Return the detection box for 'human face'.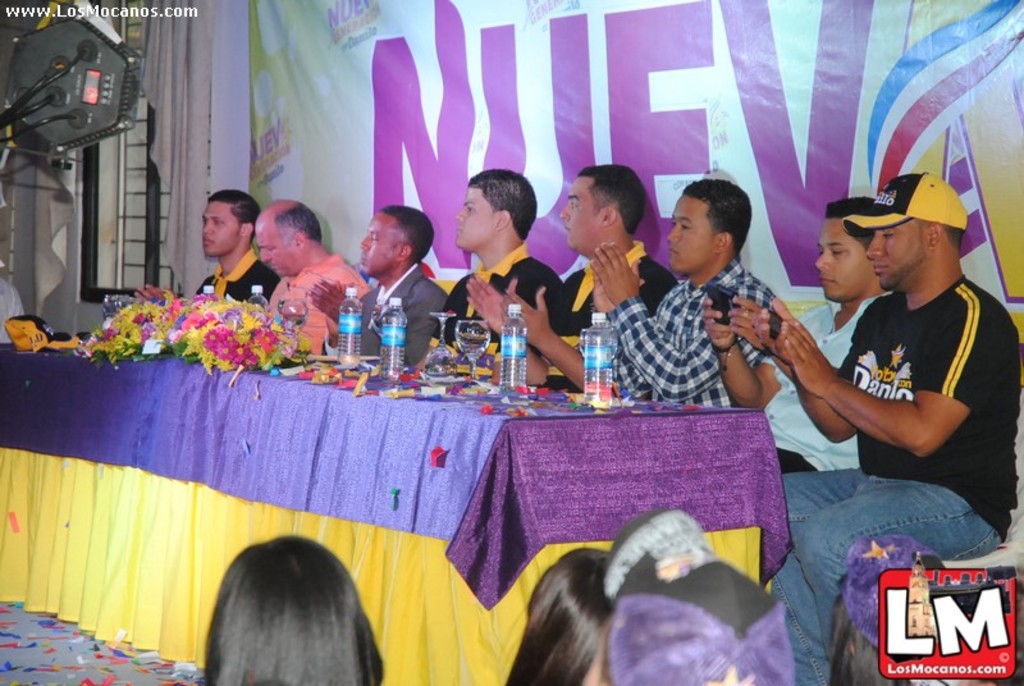
864,218,932,289.
